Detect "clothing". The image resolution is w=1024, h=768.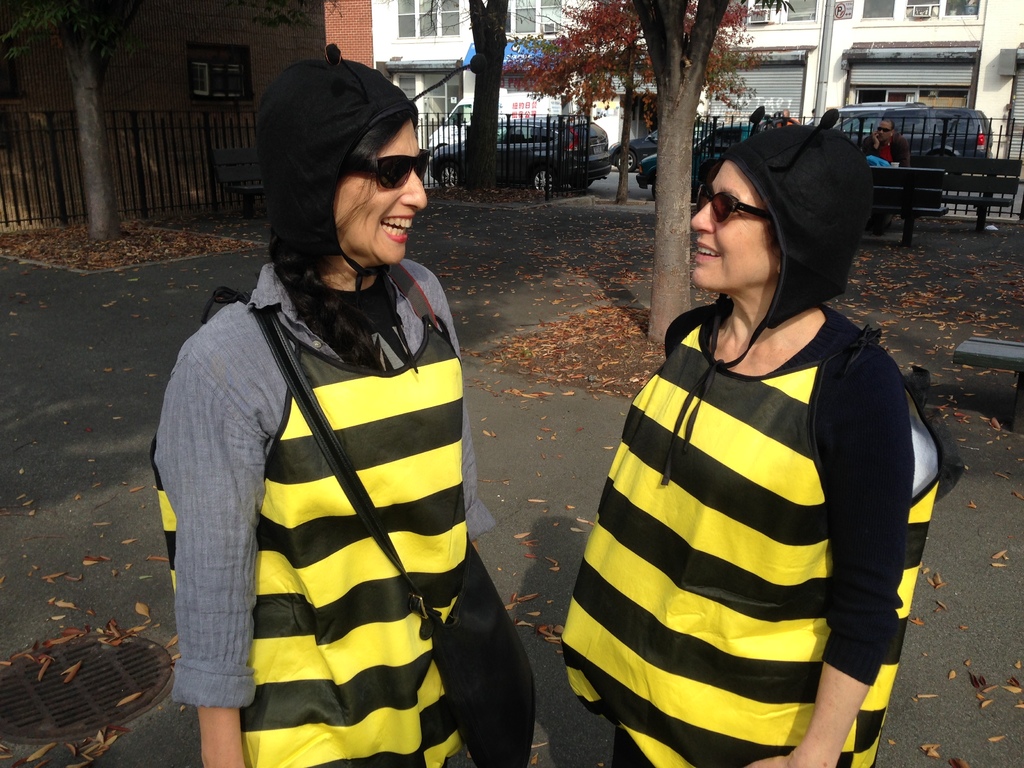
bbox=[142, 256, 495, 767].
